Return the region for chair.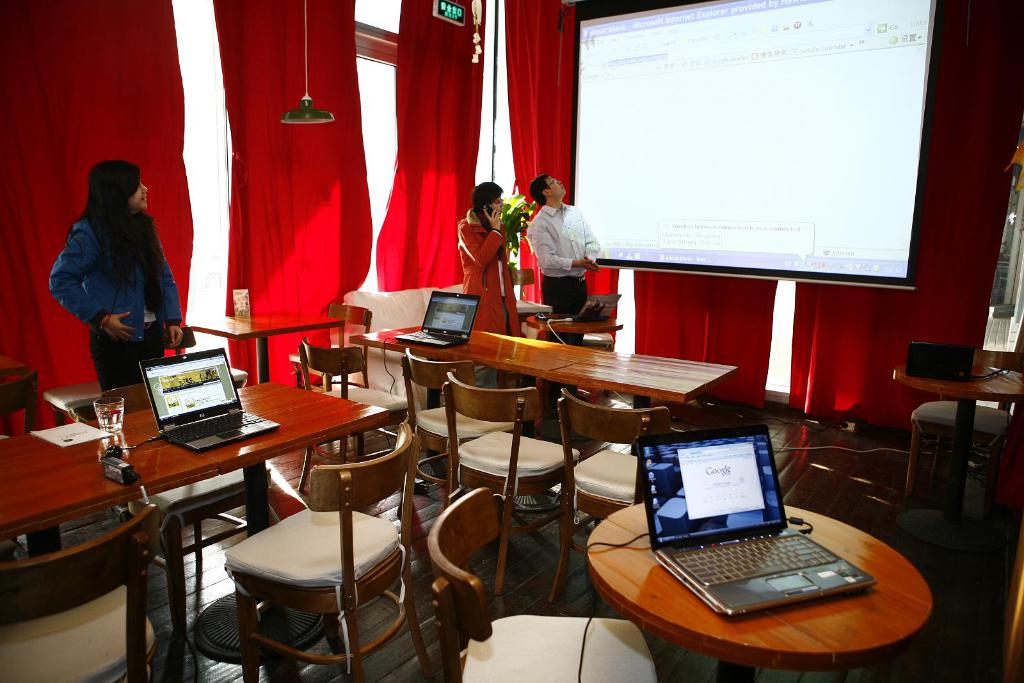
box(430, 485, 655, 682).
